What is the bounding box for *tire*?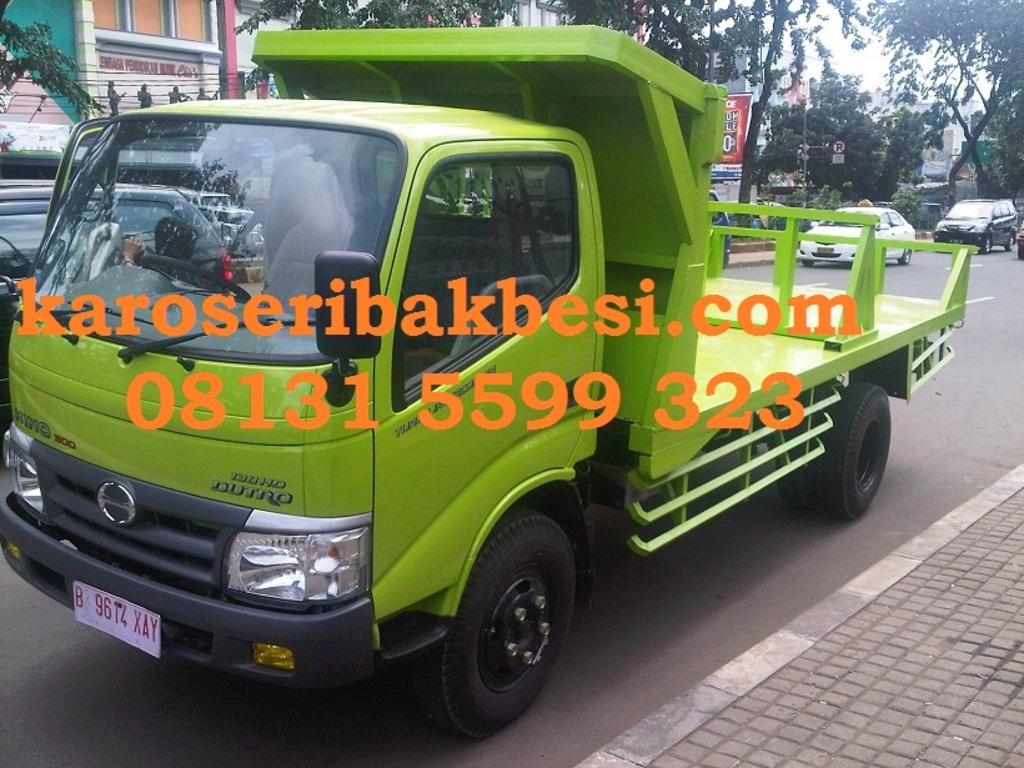
<box>978,236,994,256</box>.
